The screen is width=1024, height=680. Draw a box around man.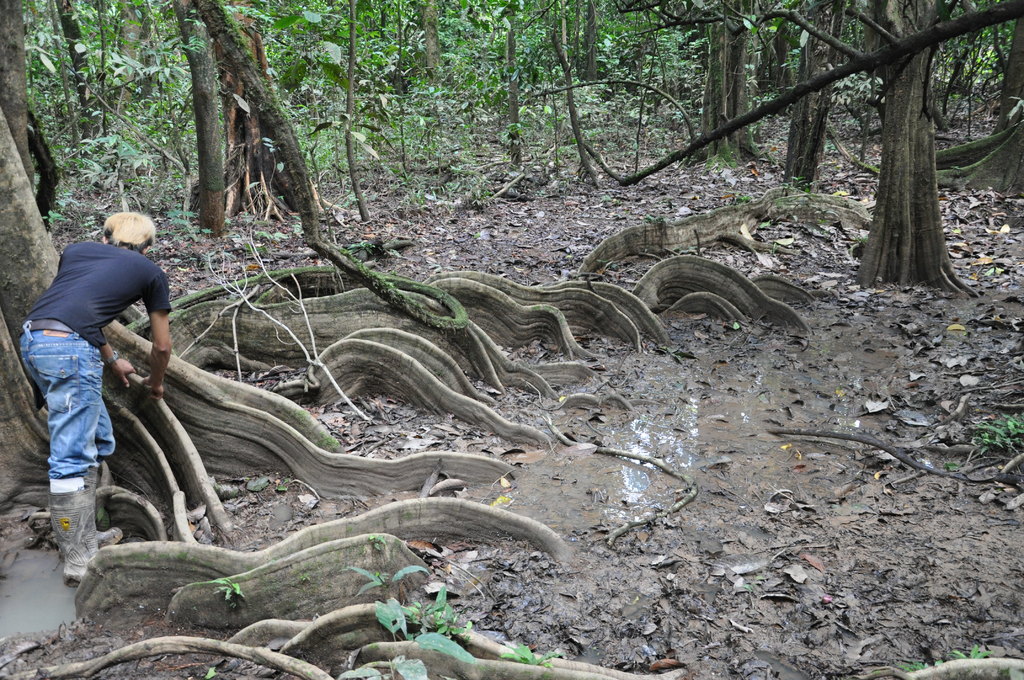
box=[19, 211, 176, 589].
